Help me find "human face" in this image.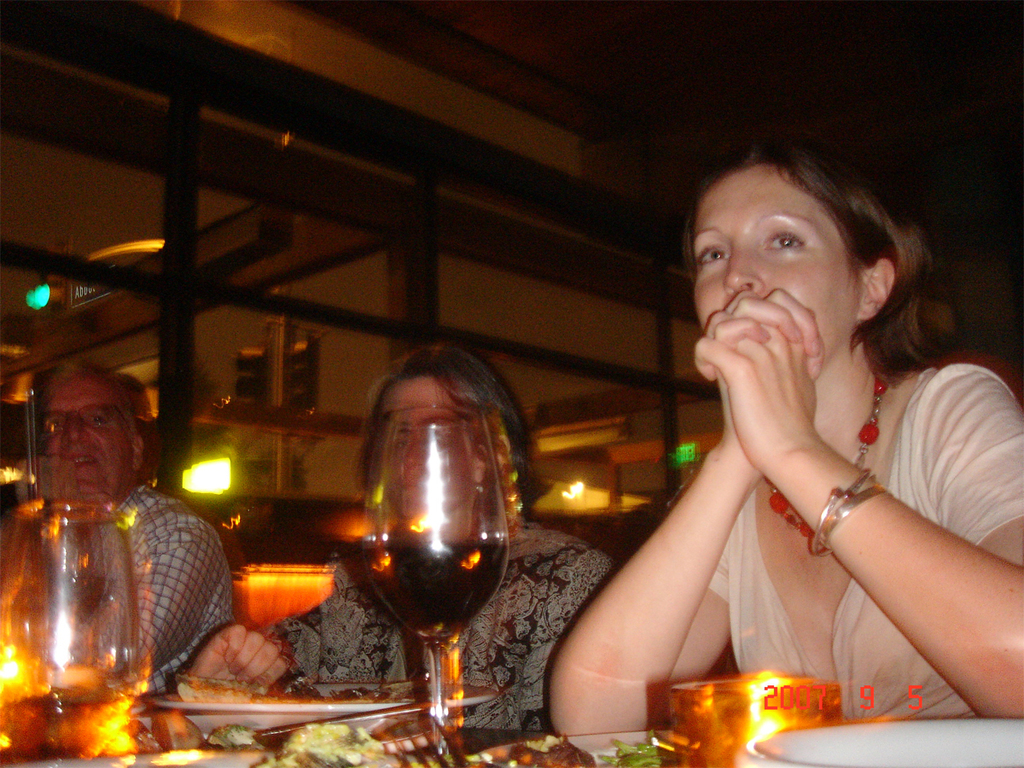
Found it: (44, 381, 119, 493).
